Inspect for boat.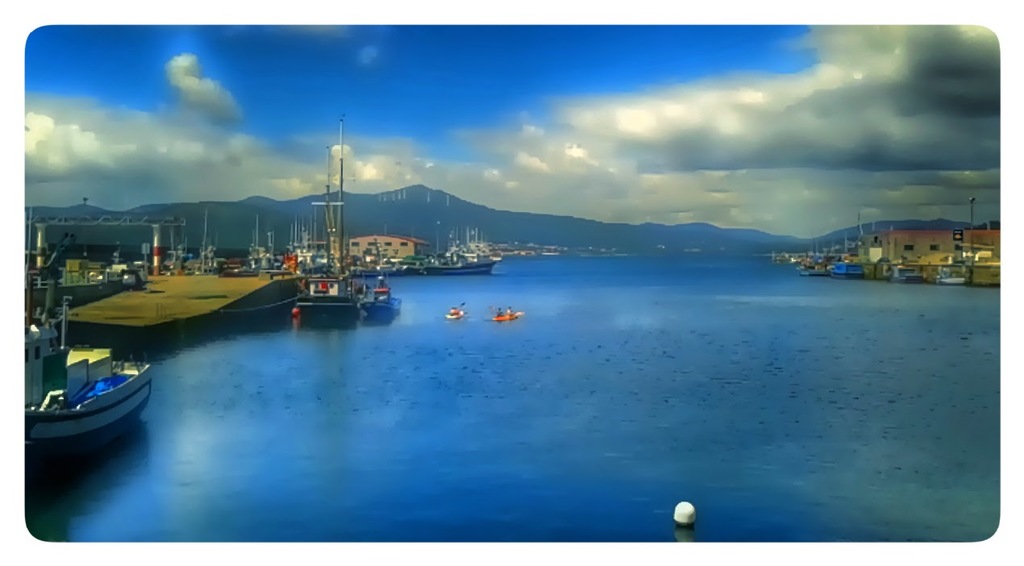
Inspection: rect(293, 118, 362, 333).
